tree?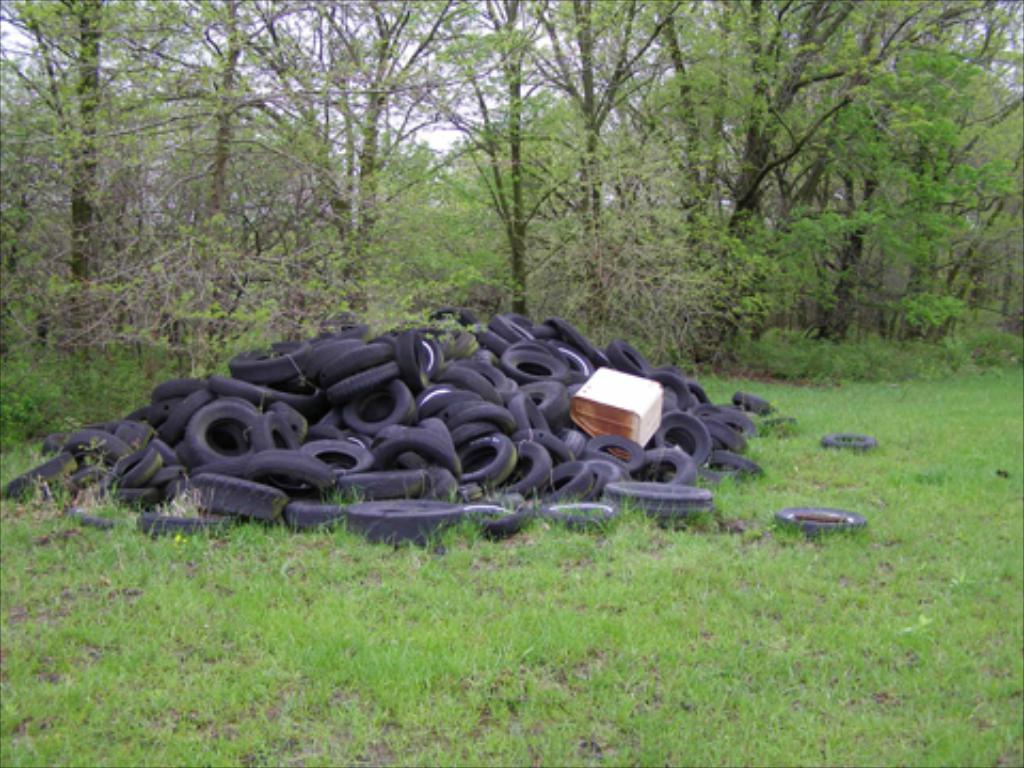
box=[858, 0, 1022, 356]
